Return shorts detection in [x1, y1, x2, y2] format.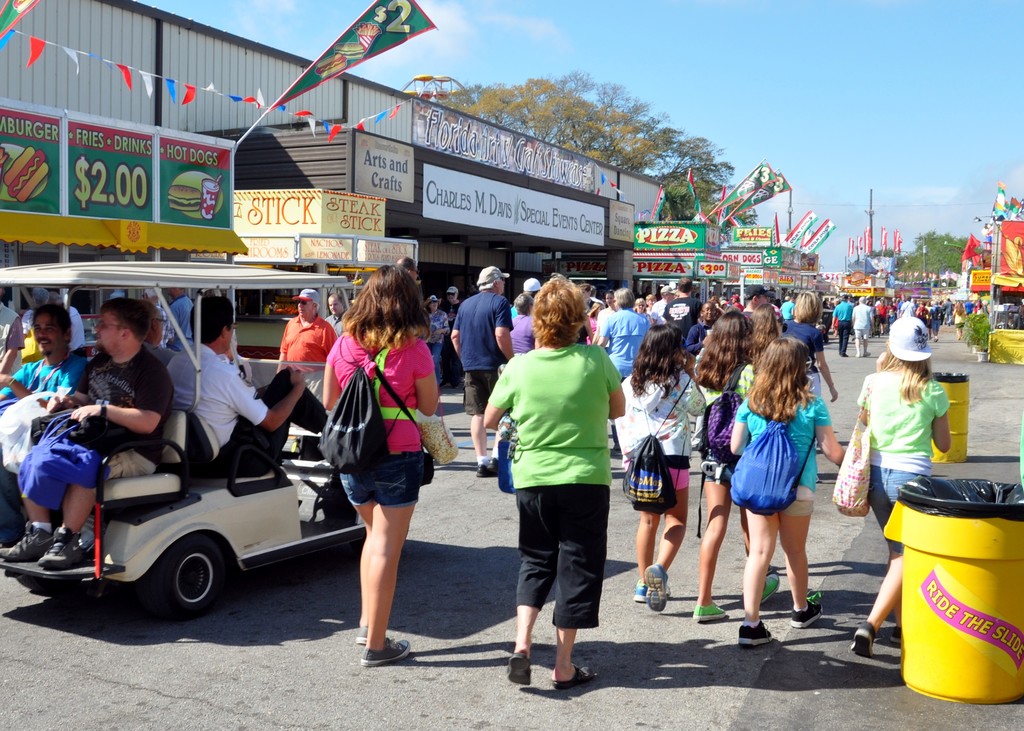
[102, 449, 155, 482].
